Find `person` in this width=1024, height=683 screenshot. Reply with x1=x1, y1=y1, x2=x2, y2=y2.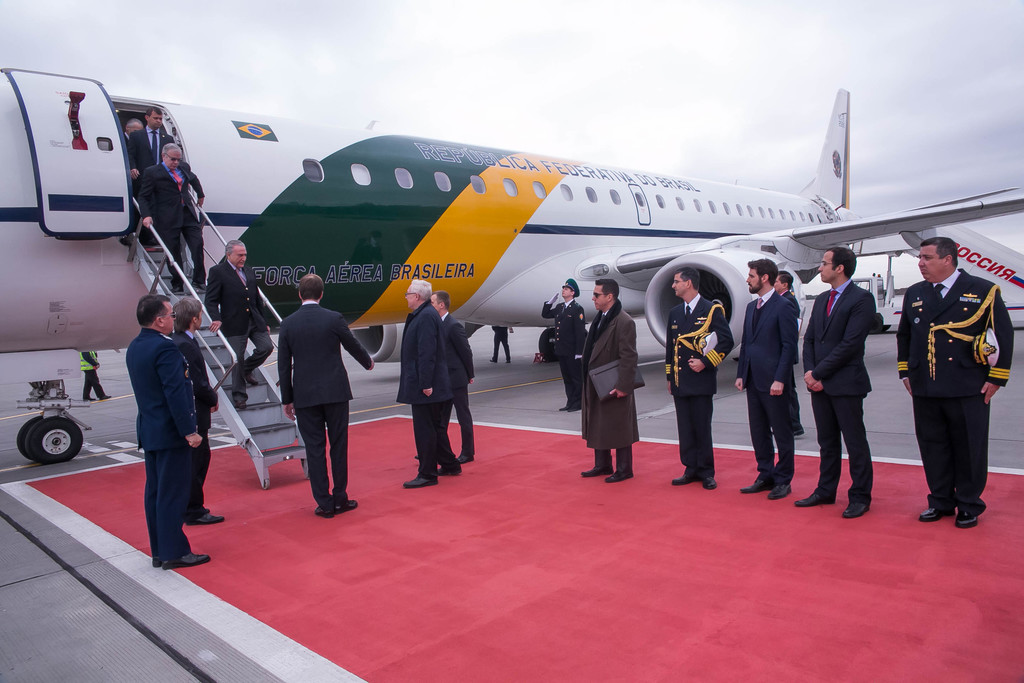
x1=206, y1=240, x2=273, y2=411.
